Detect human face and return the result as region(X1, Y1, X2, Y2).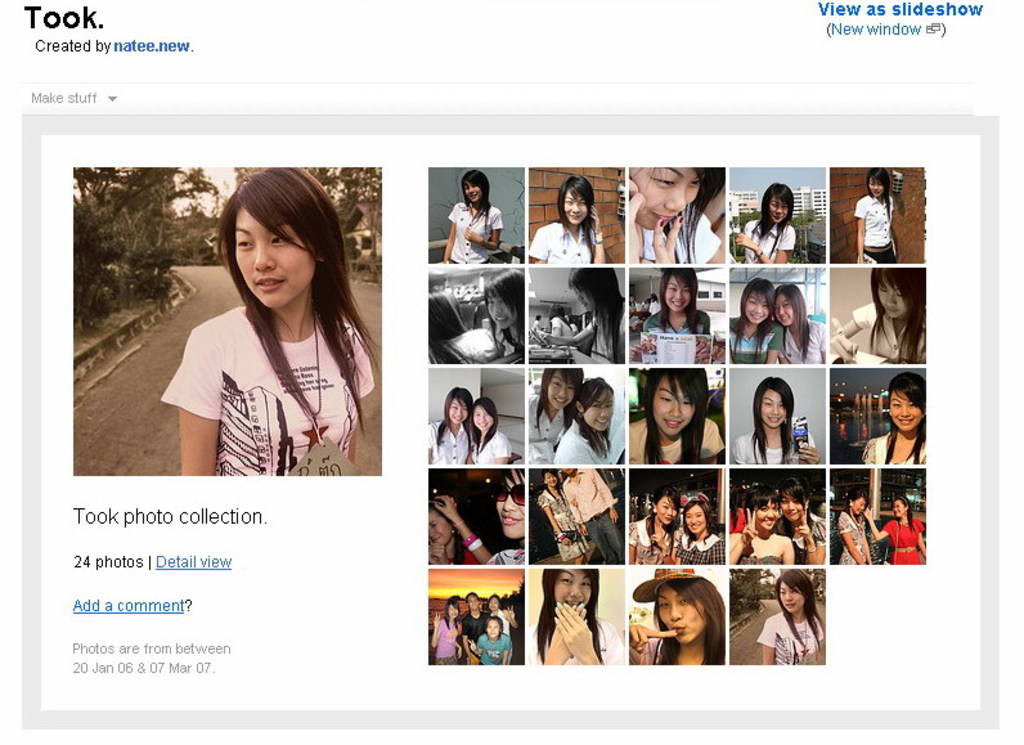
region(472, 405, 490, 431).
